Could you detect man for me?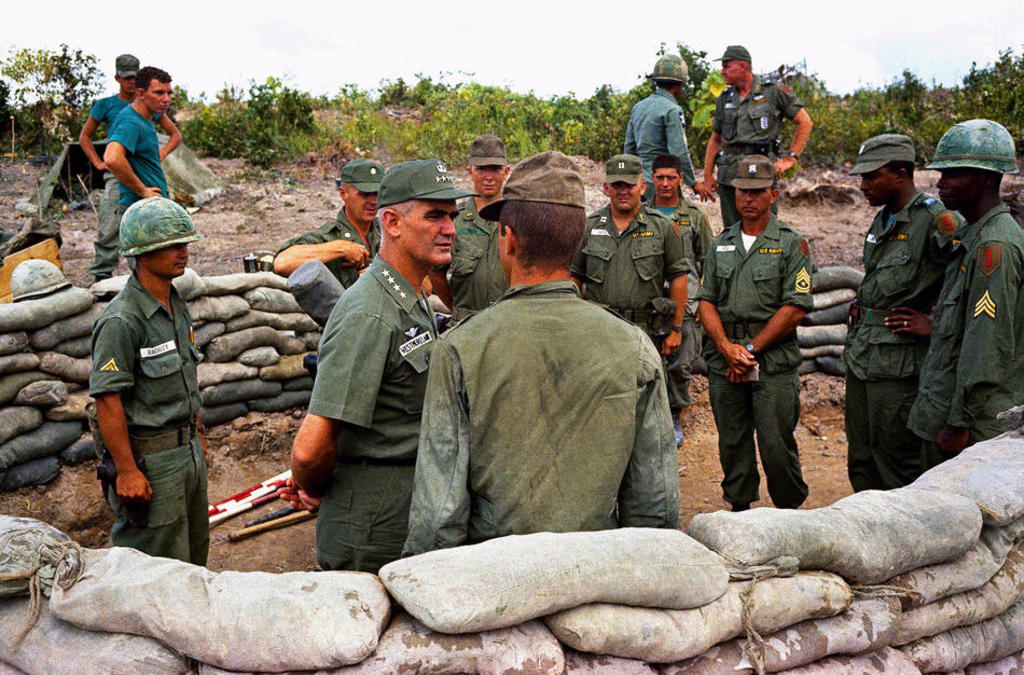
Detection result: locate(701, 43, 812, 226).
